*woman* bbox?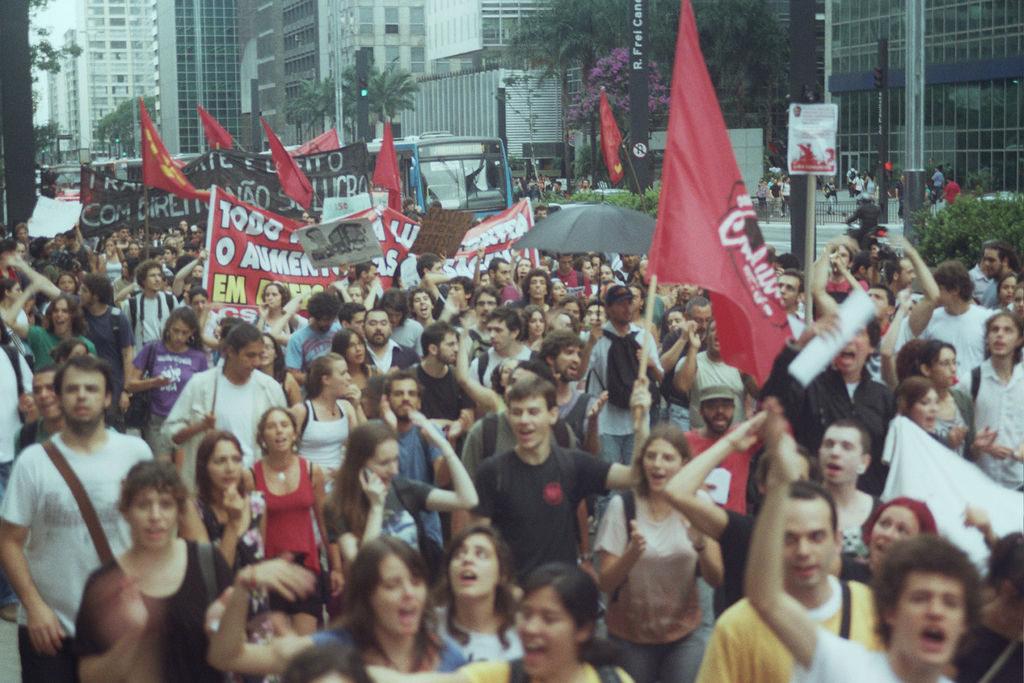
rect(260, 336, 309, 406)
